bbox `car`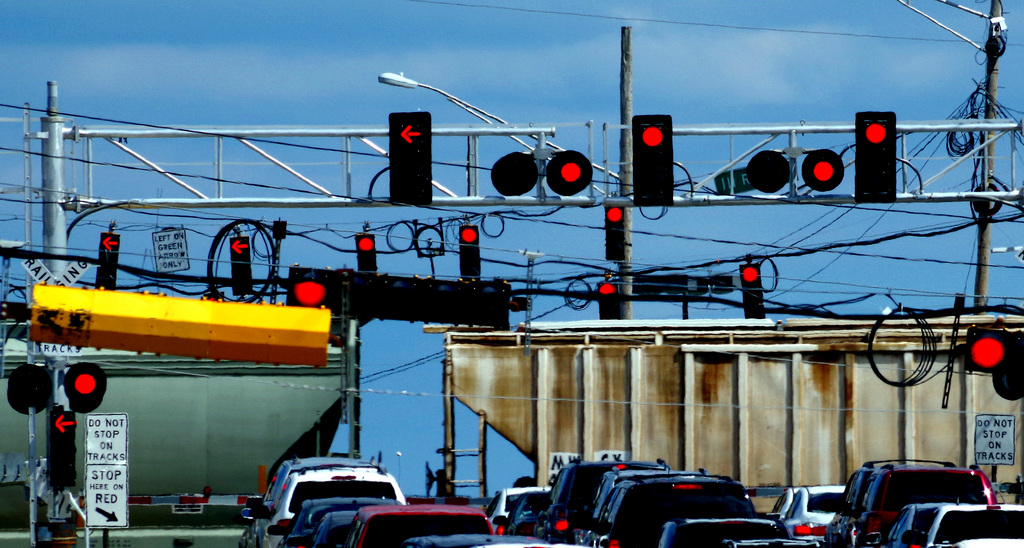
<region>282, 494, 413, 543</region>
